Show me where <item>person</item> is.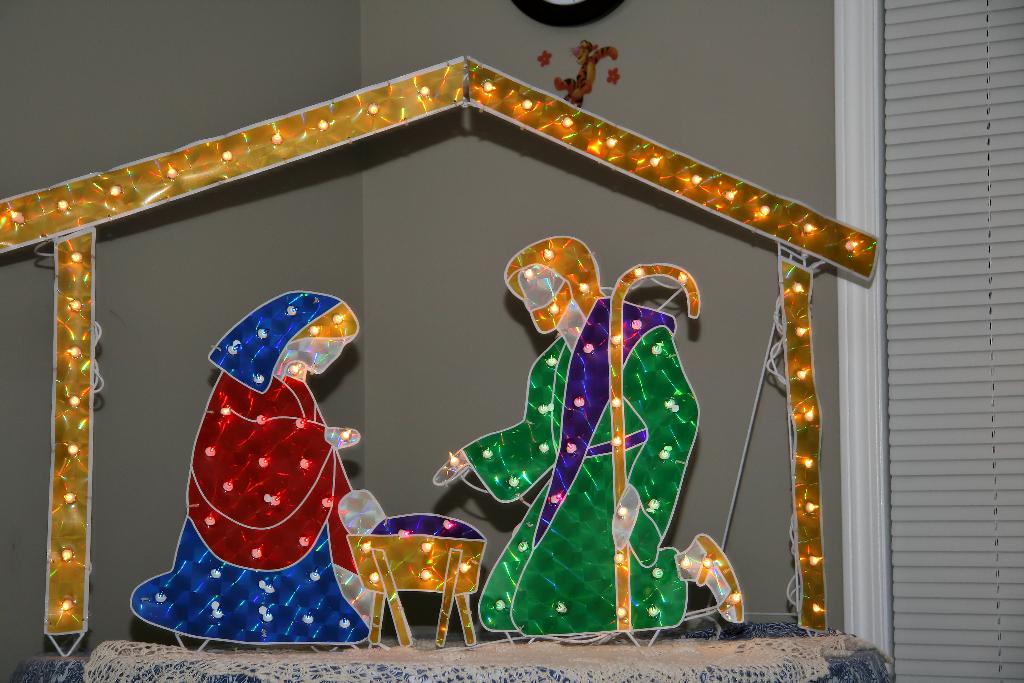
<item>person</item> is at [129,277,375,644].
